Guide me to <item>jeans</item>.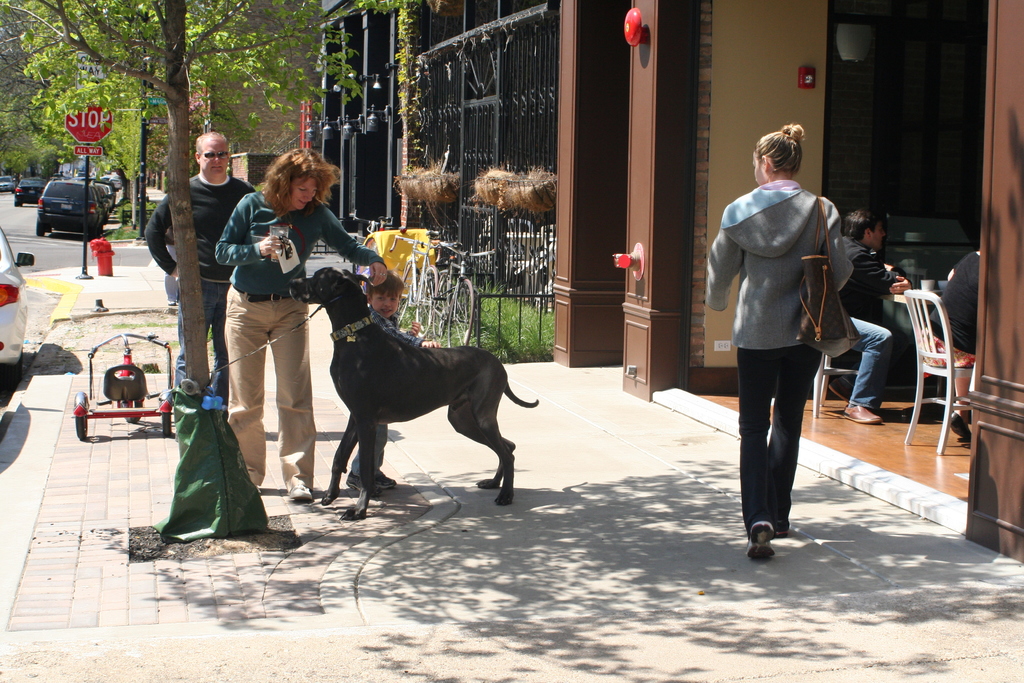
Guidance: [352,424,387,476].
